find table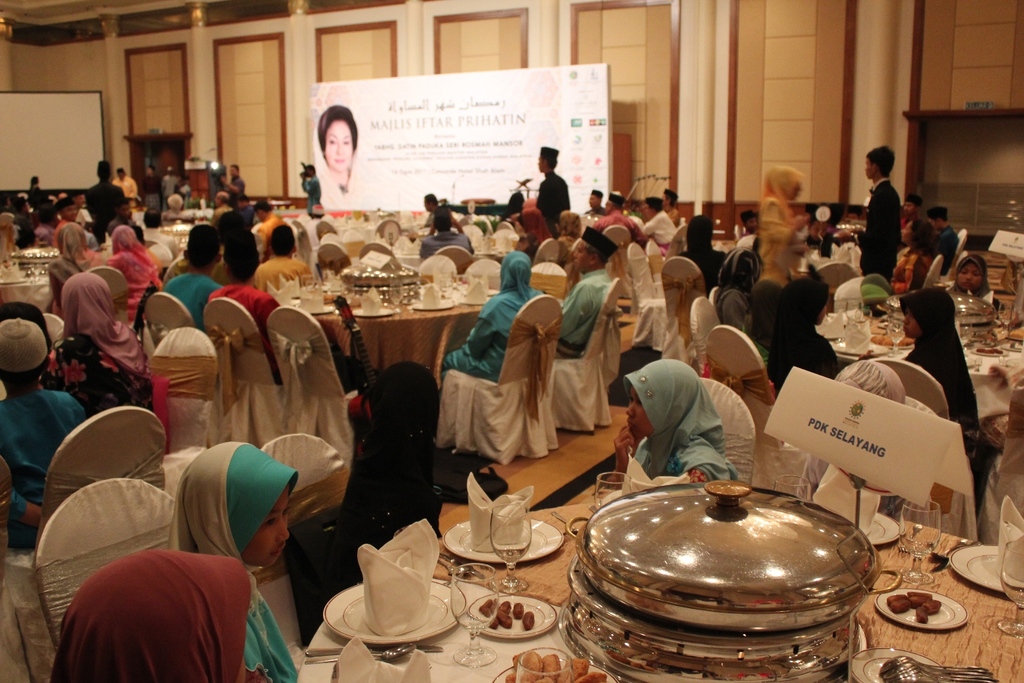
x1=0, y1=264, x2=47, y2=310
